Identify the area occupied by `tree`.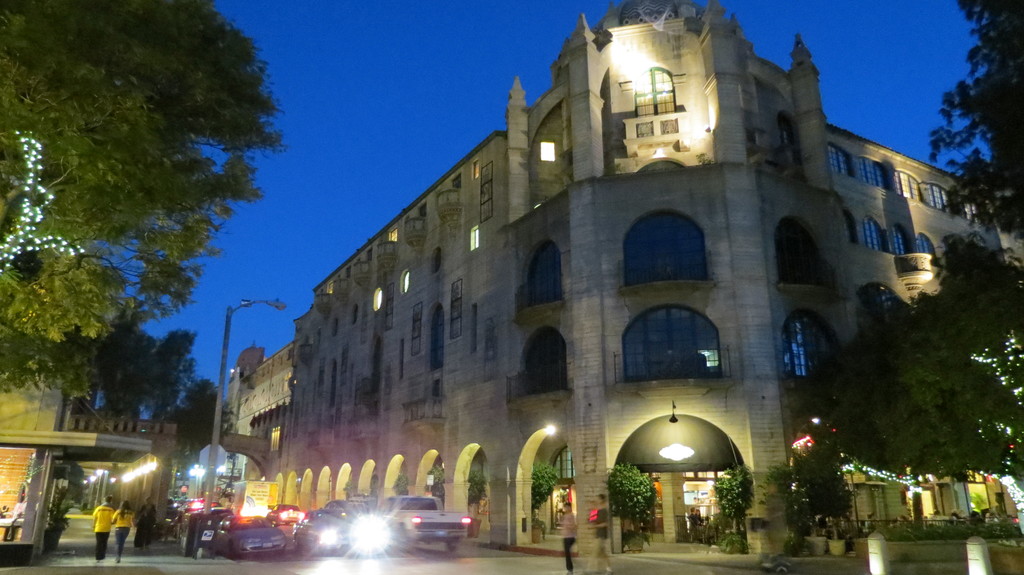
Area: [left=609, top=465, right=658, bottom=541].
